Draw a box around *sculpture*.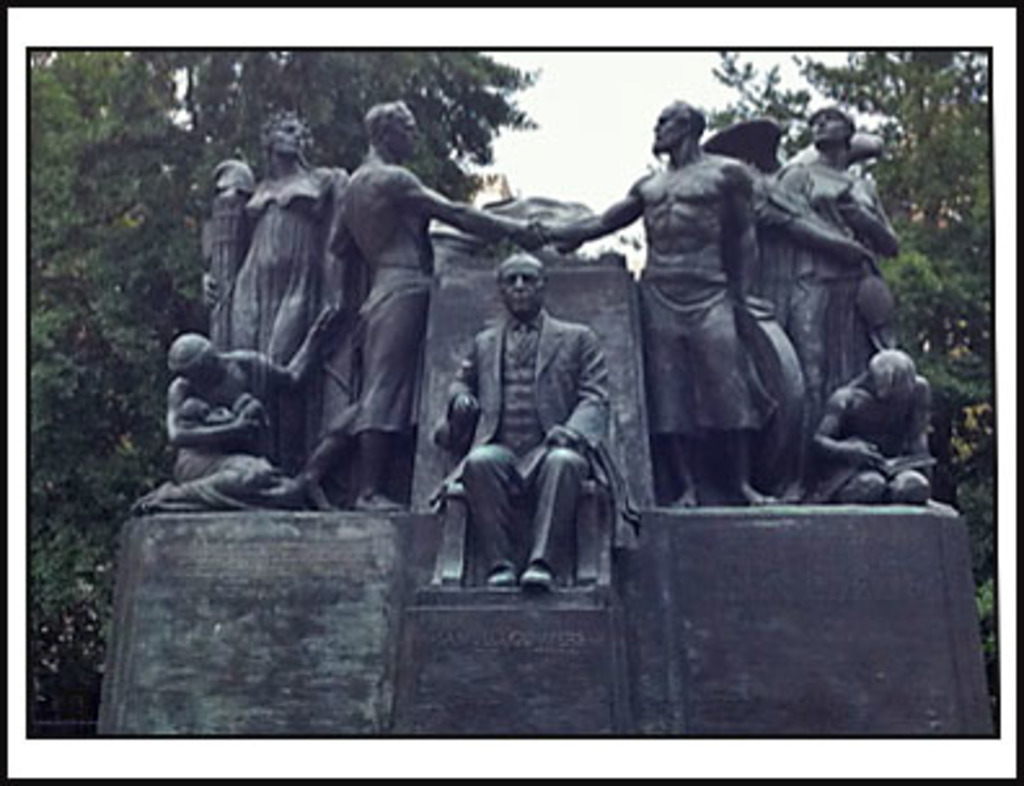
select_region(424, 246, 652, 597).
